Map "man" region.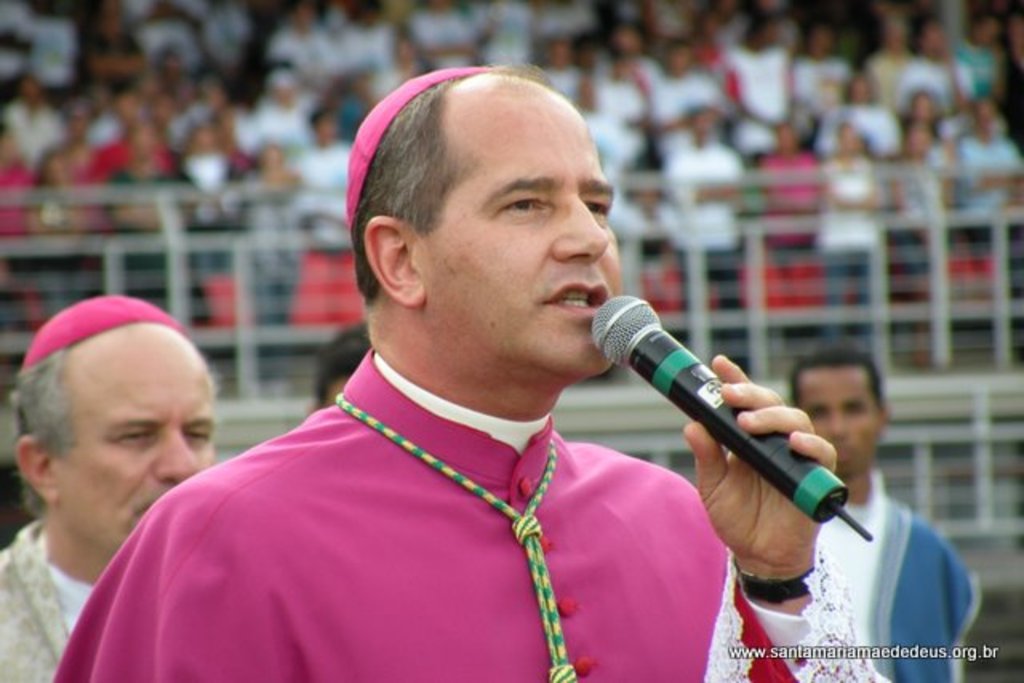
Mapped to [left=299, top=318, right=365, bottom=422].
